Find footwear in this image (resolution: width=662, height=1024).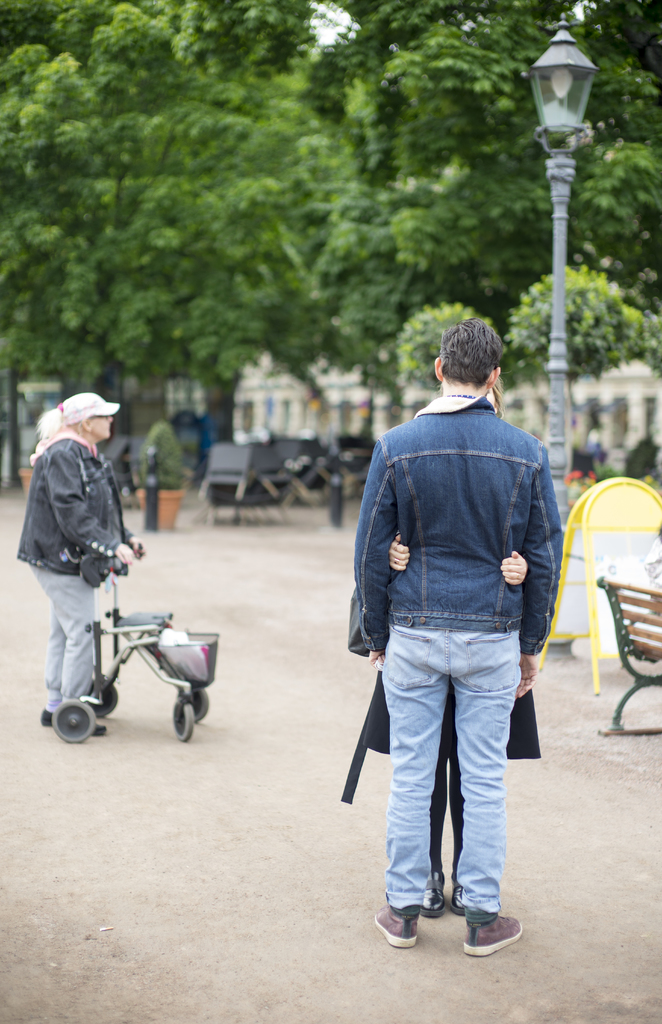
rect(410, 874, 447, 916).
